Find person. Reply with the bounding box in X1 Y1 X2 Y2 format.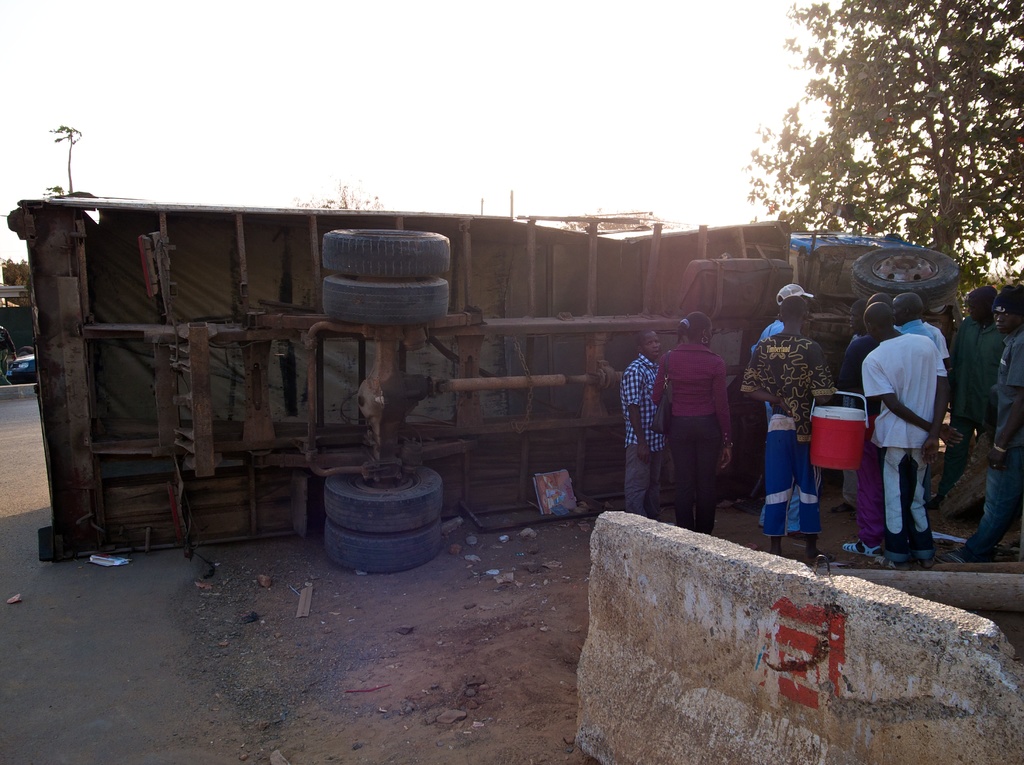
740 295 839 567.
